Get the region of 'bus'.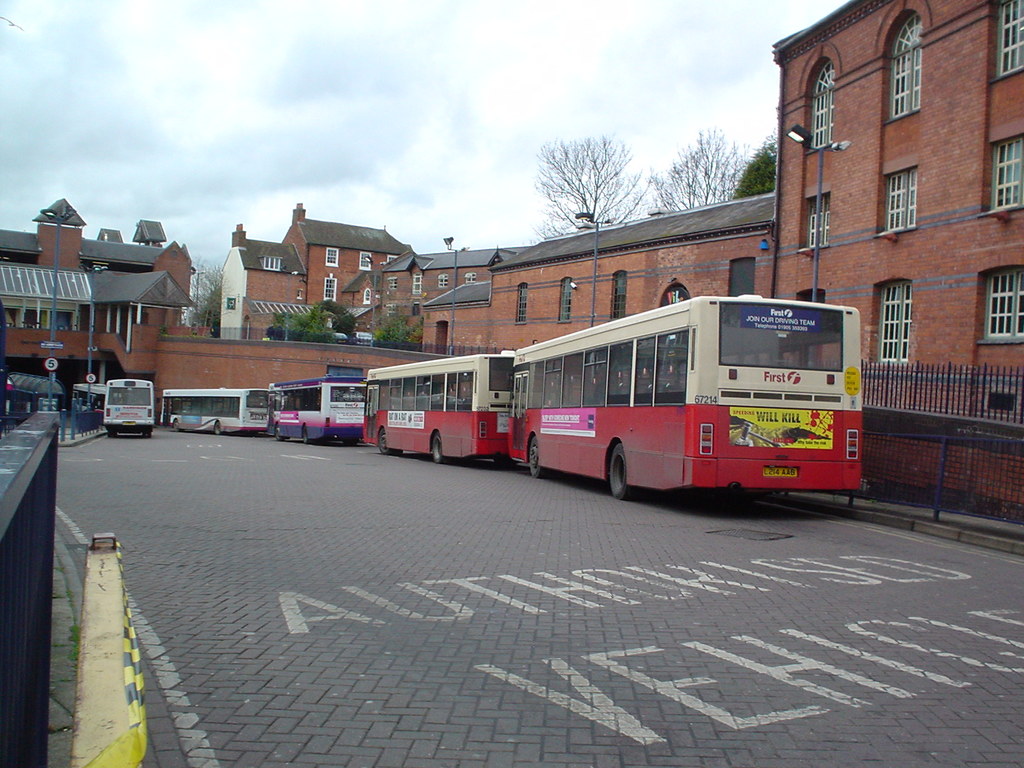
<box>157,387,275,437</box>.
